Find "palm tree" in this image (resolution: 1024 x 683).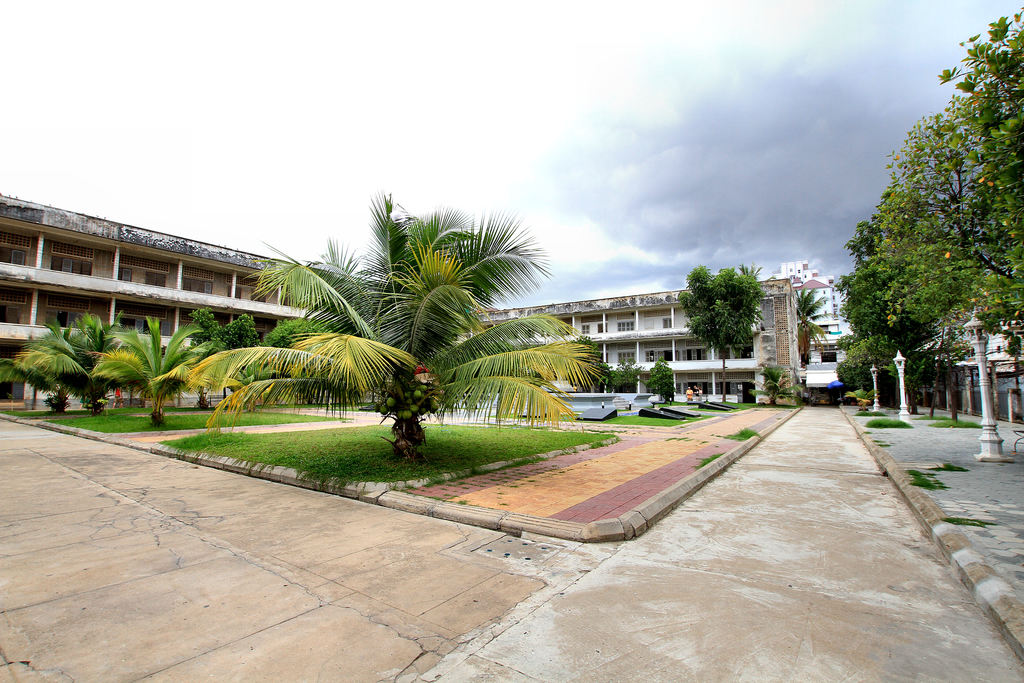
63, 315, 132, 410.
